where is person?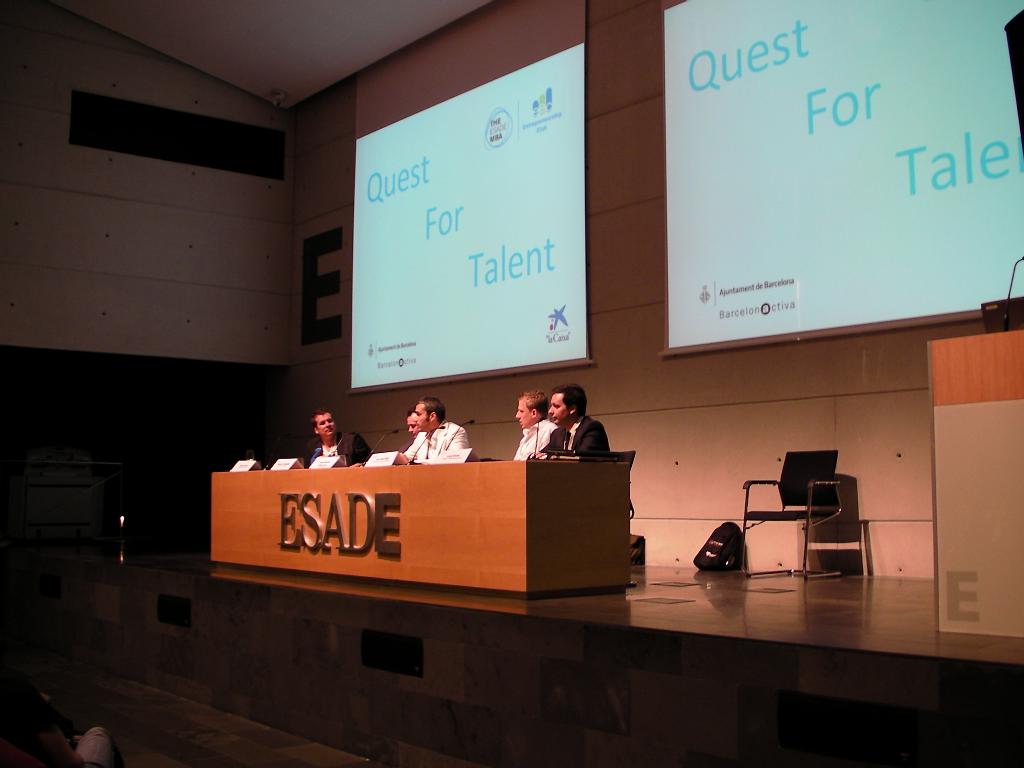
(512, 390, 564, 461).
